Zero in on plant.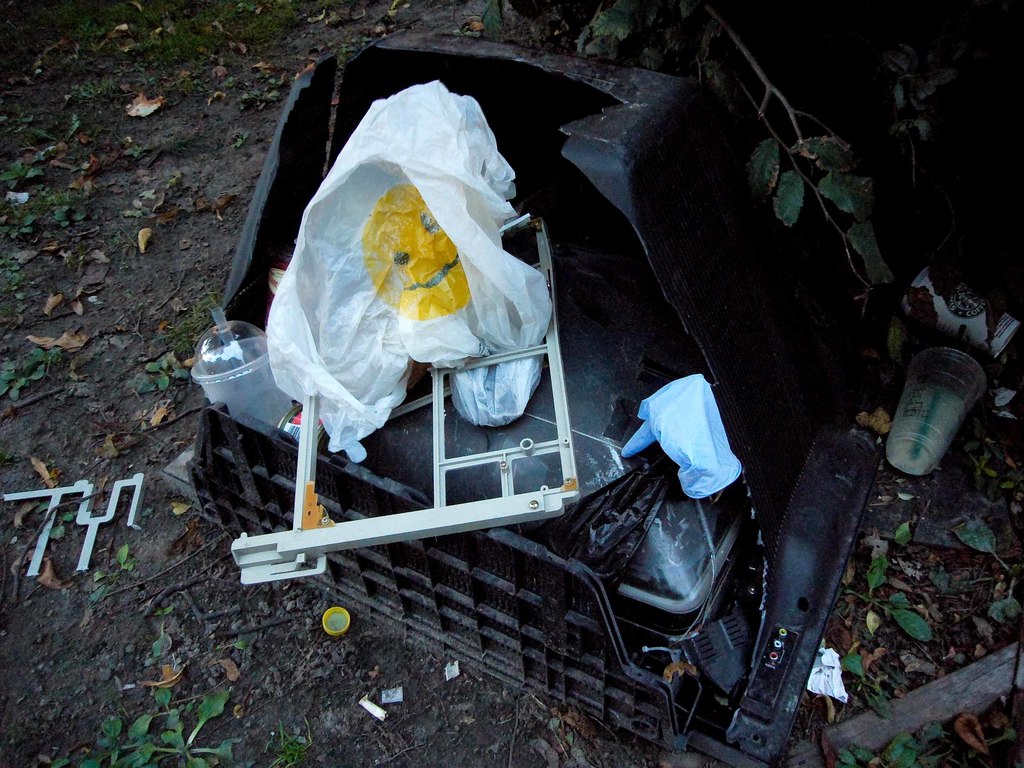
Zeroed in: 461:0:902:376.
